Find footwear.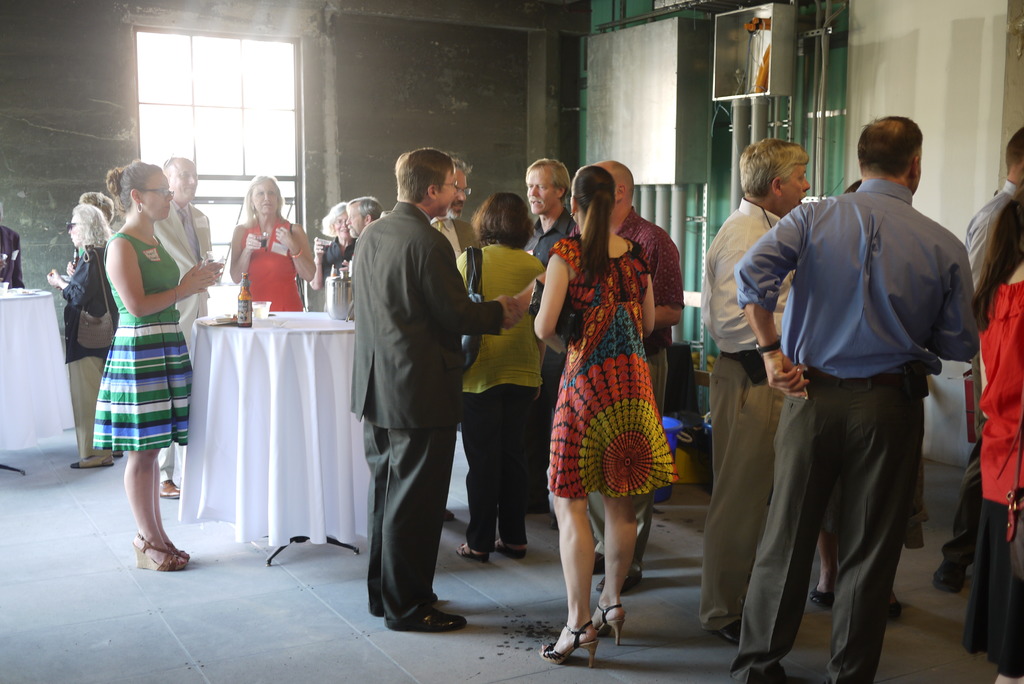
<bbox>594, 571, 639, 589</bbox>.
